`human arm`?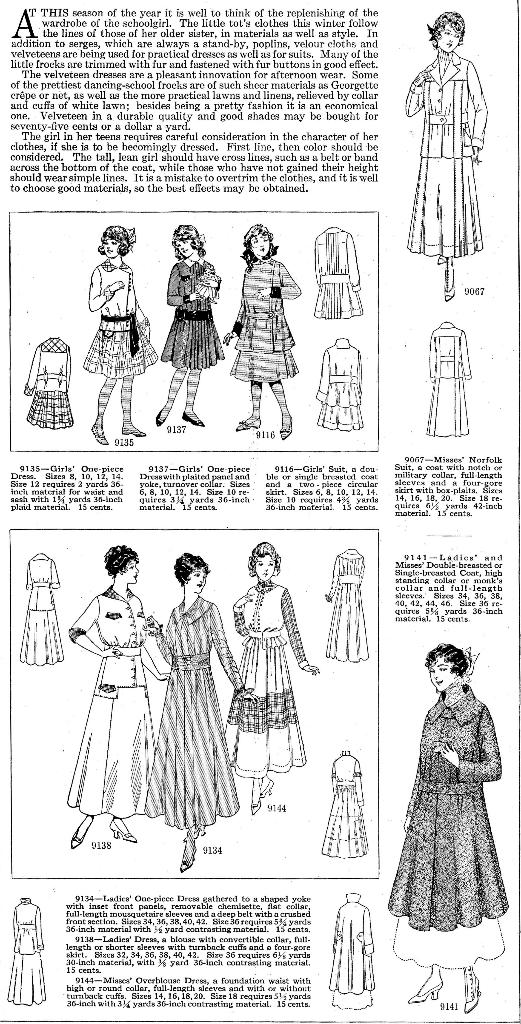
[x1=211, y1=602, x2=256, y2=704]
